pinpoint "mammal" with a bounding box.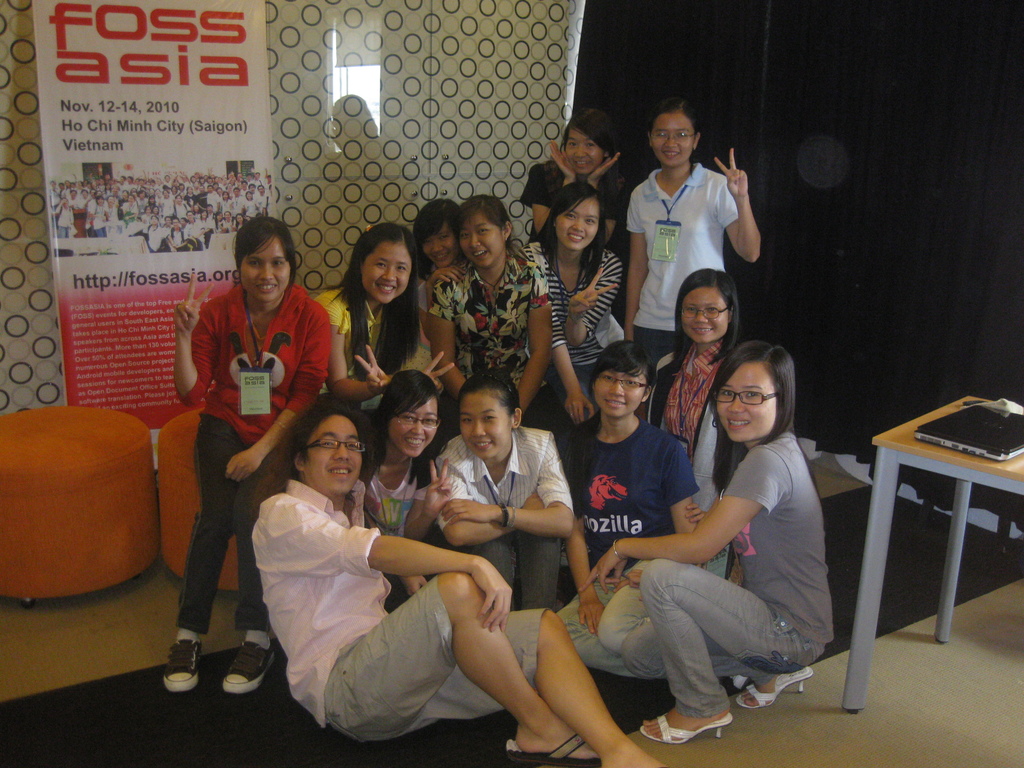
bbox=[526, 183, 624, 416].
